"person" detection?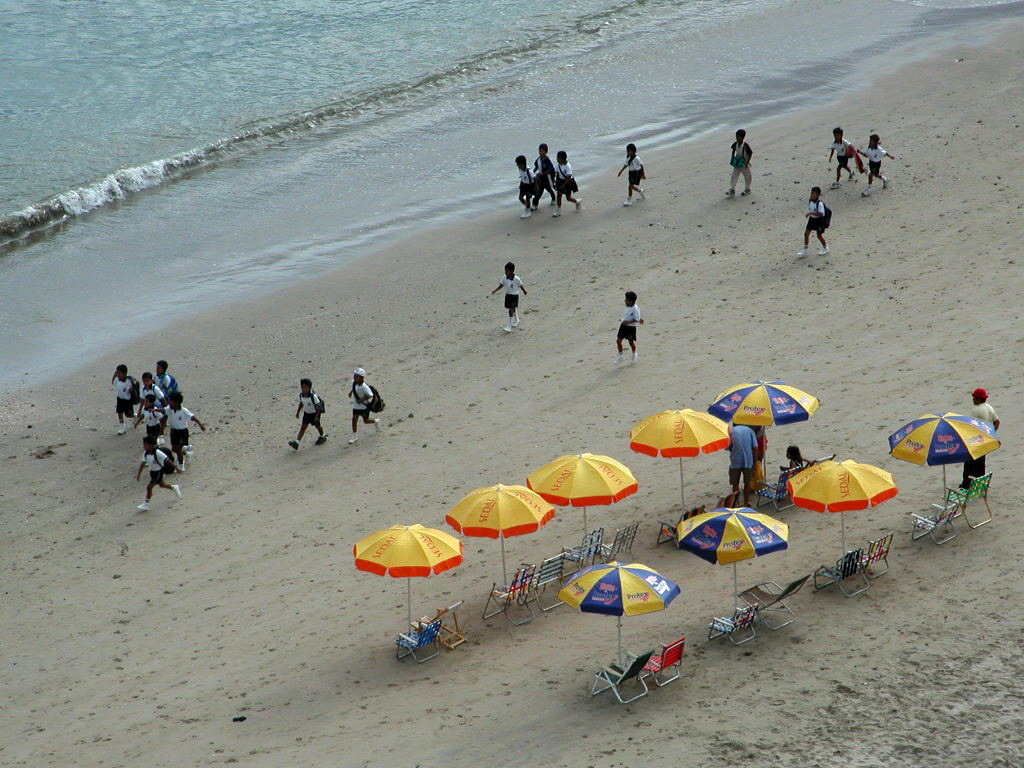
514,157,533,218
